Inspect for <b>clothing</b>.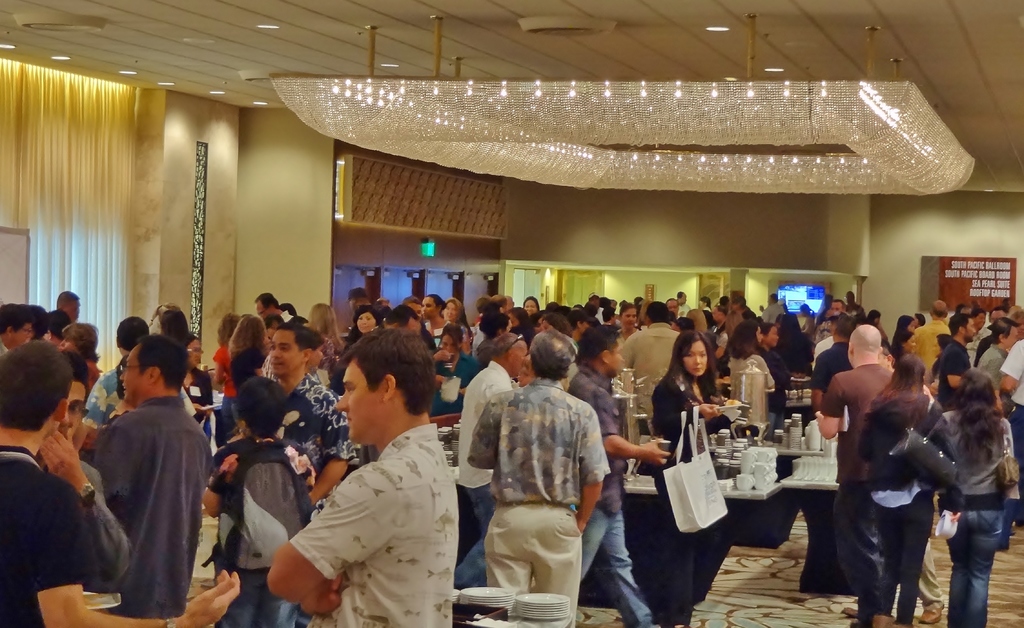
Inspection: bbox(940, 336, 982, 403).
